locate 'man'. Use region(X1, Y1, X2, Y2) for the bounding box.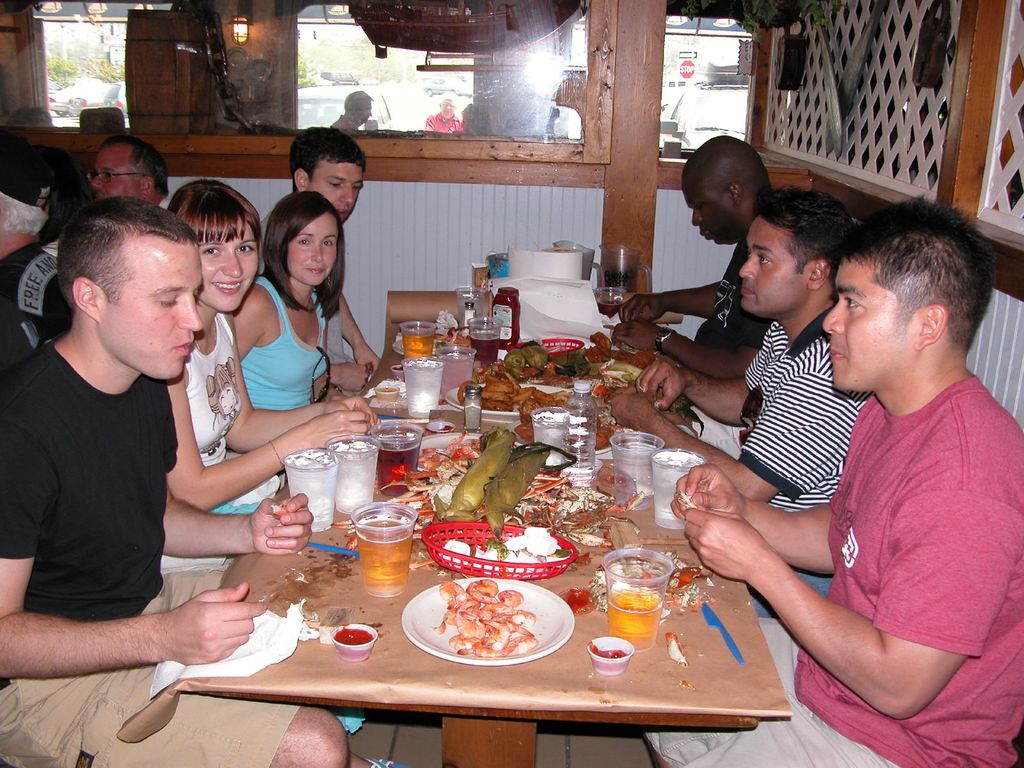
region(260, 129, 378, 406).
